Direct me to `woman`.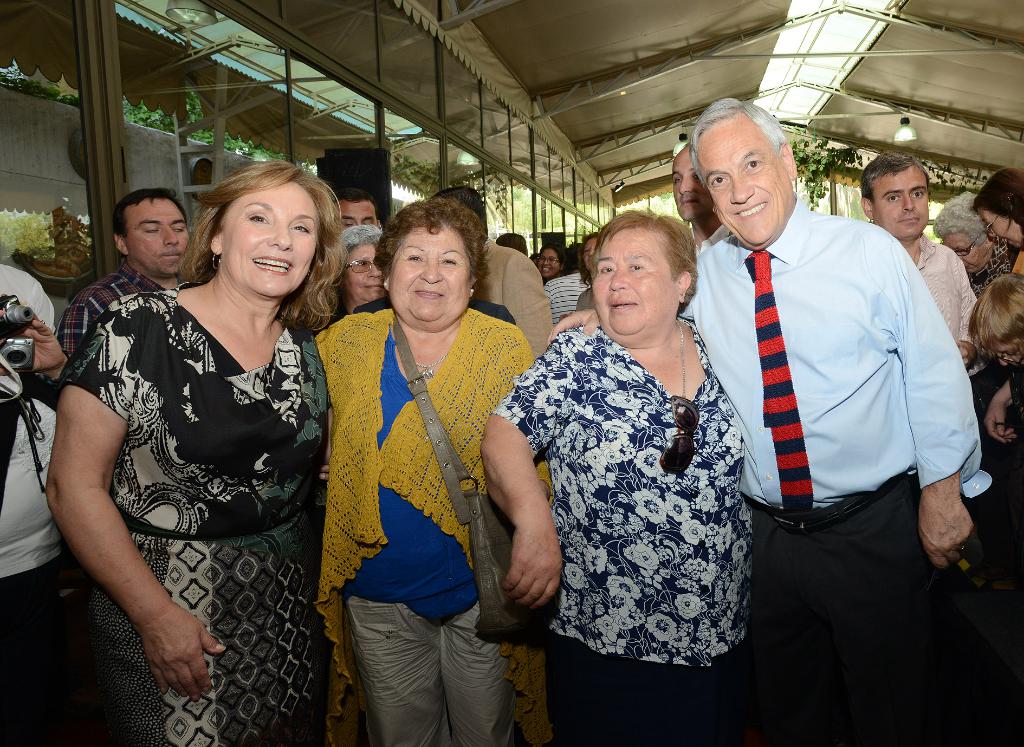
Direction: 975 165 1023 280.
